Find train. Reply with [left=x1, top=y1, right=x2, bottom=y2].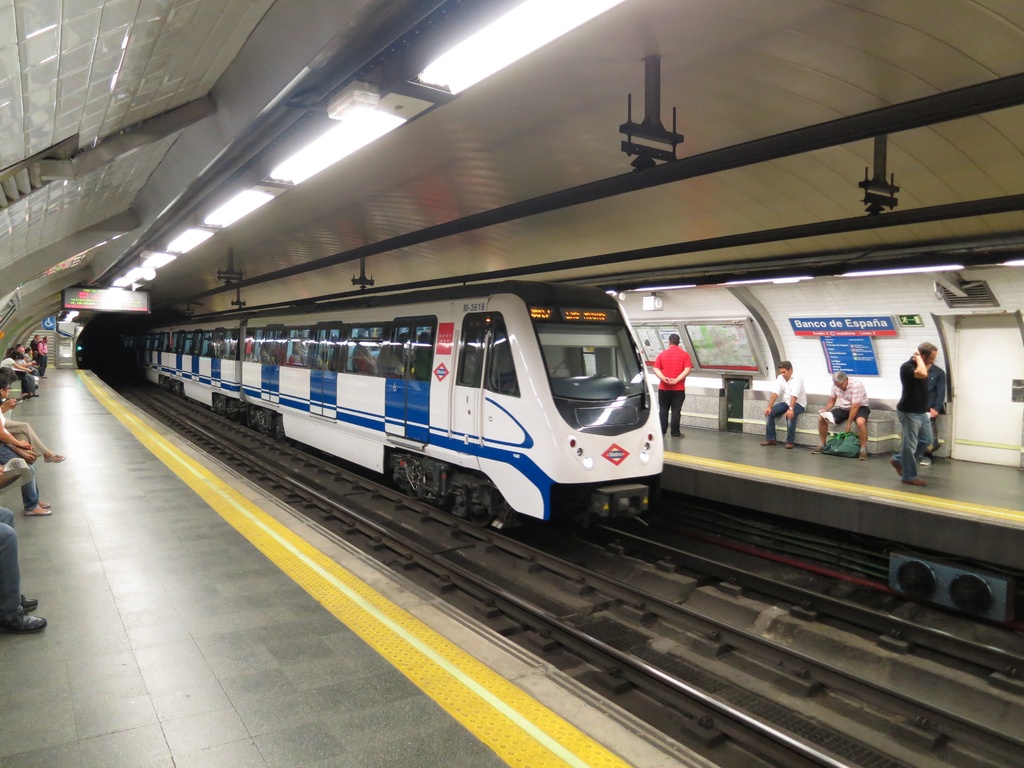
[left=129, top=270, right=664, bottom=534].
